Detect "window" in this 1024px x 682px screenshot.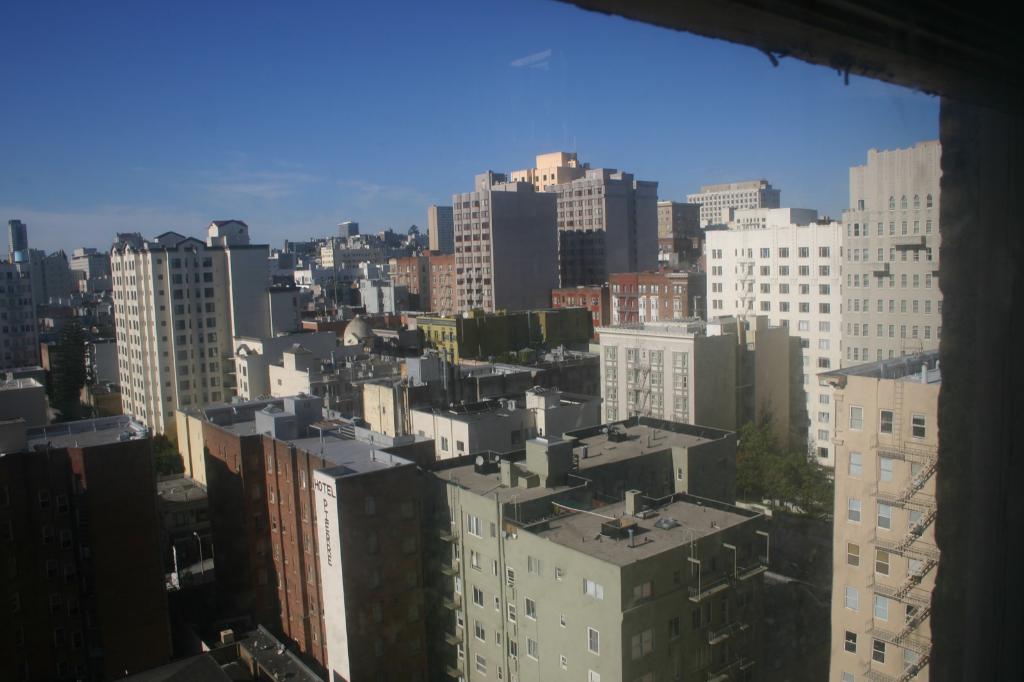
Detection: 820 246 829 255.
